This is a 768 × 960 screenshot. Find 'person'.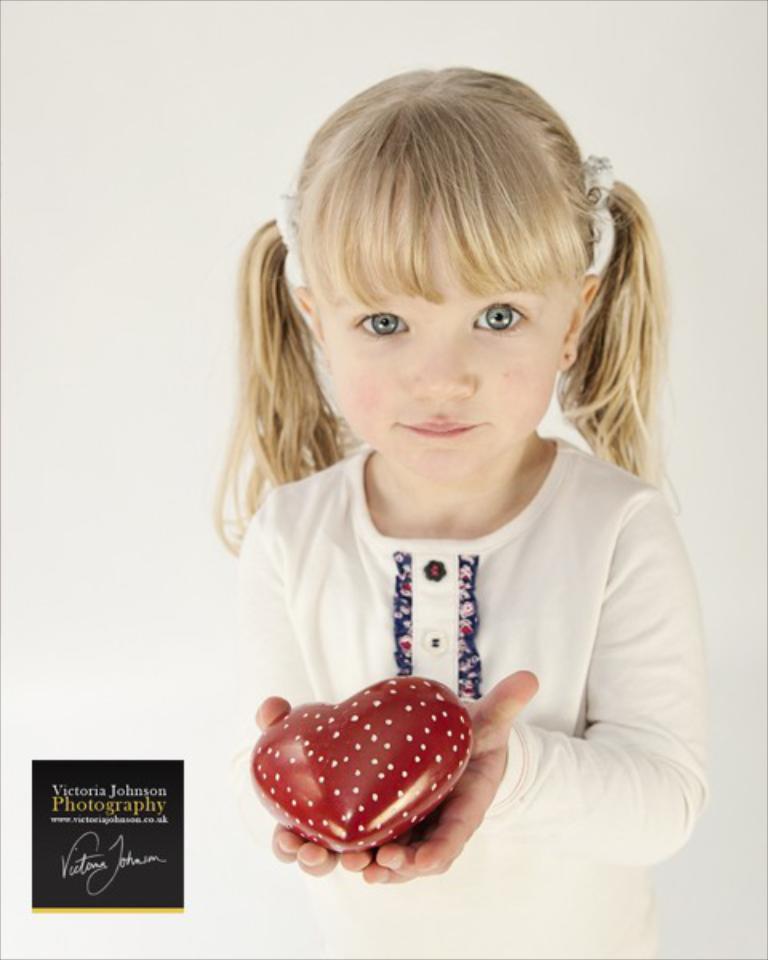
Bounding box: left=187, top=56, right=714, bottom=958.
